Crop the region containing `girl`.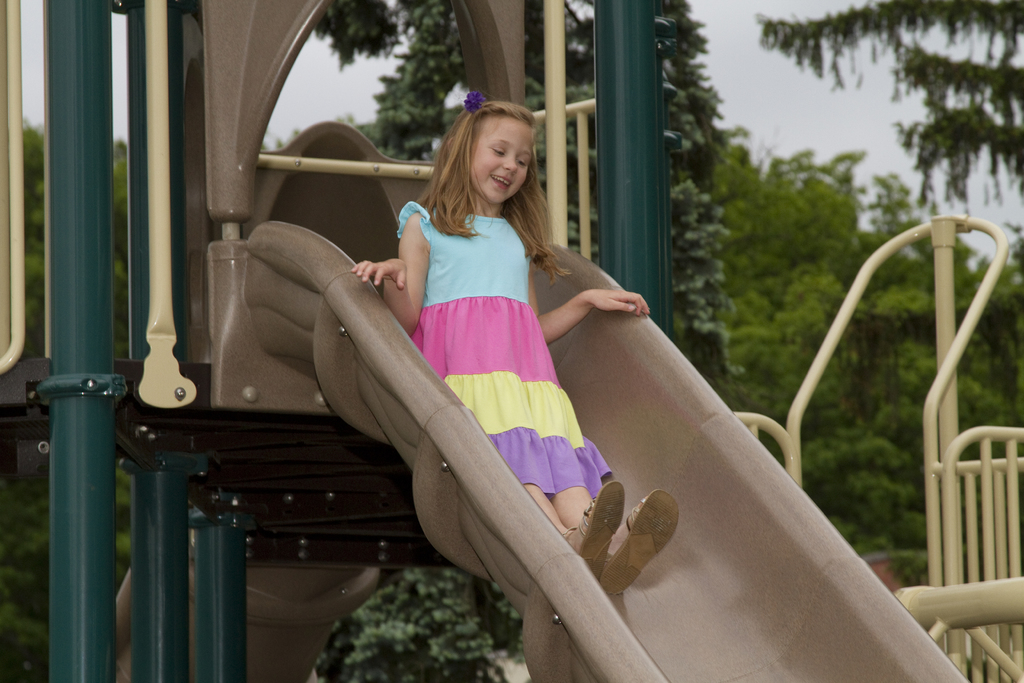
Crop region: [x1=348, y1=90, x2=683, y2=597].
